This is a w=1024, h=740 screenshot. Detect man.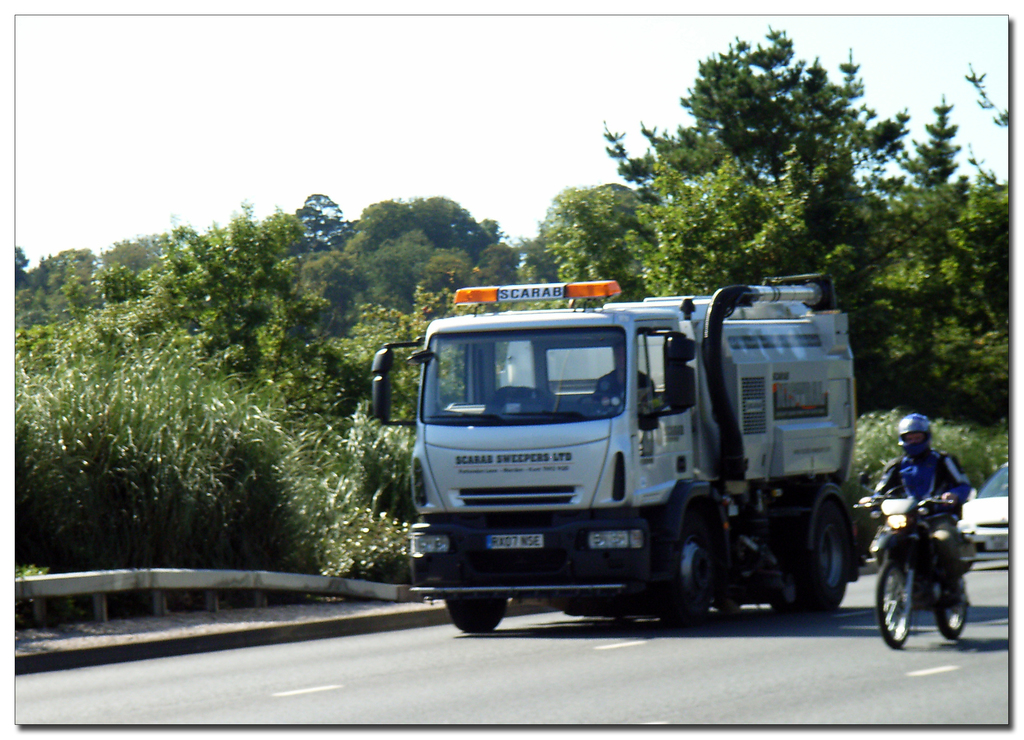
[881,414,979,640].
